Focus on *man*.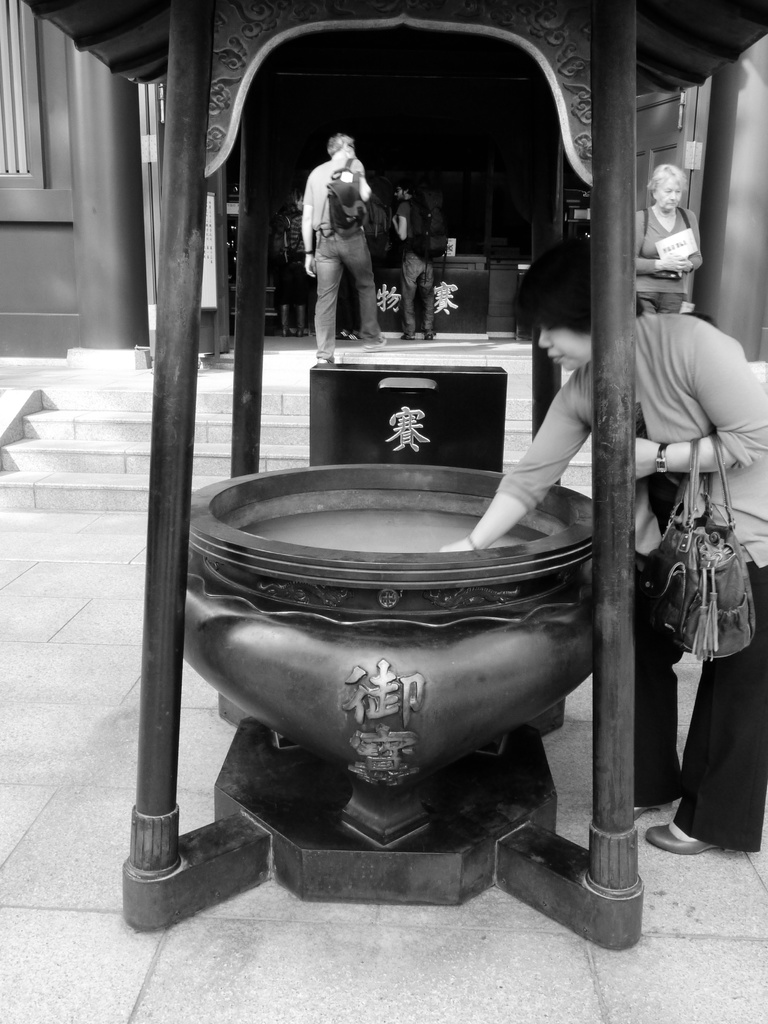
Focused at x1=296, y1=108, x2=399, y2=346.
